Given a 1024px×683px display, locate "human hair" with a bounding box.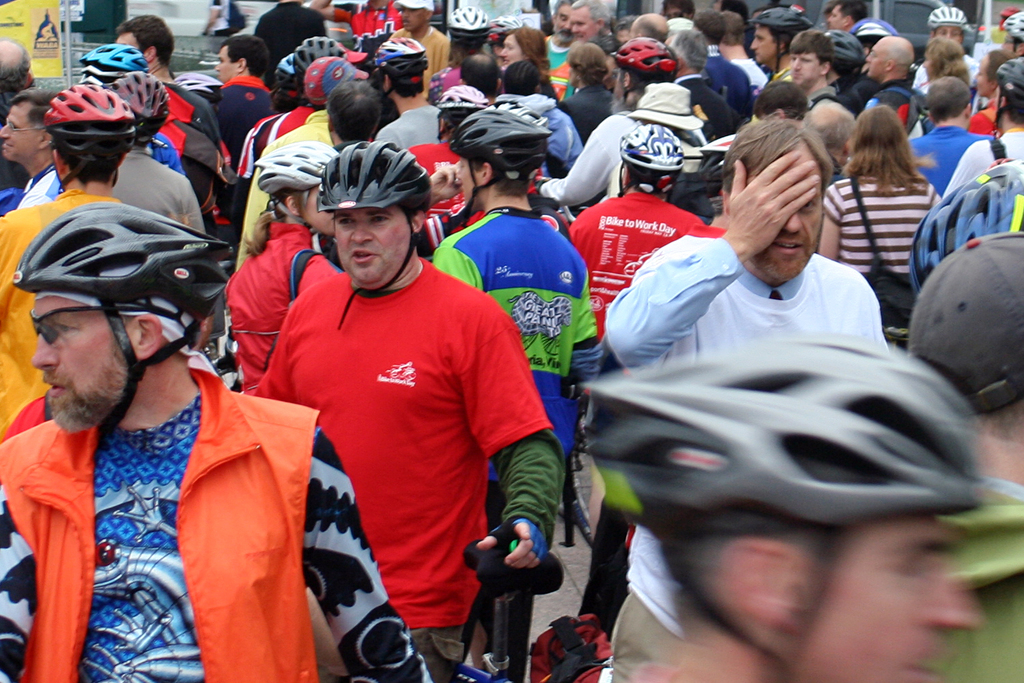
Located: left=989, top=46, right=1017, bottom=88.
